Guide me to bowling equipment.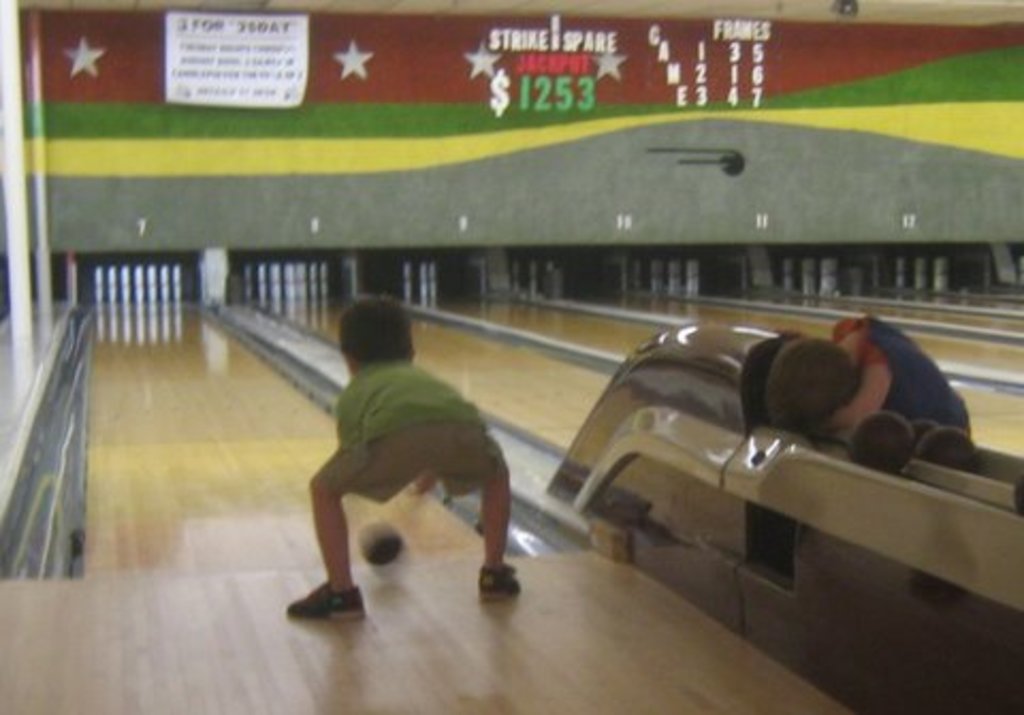
Guidance: bbox(781, 258, 794, 297).
